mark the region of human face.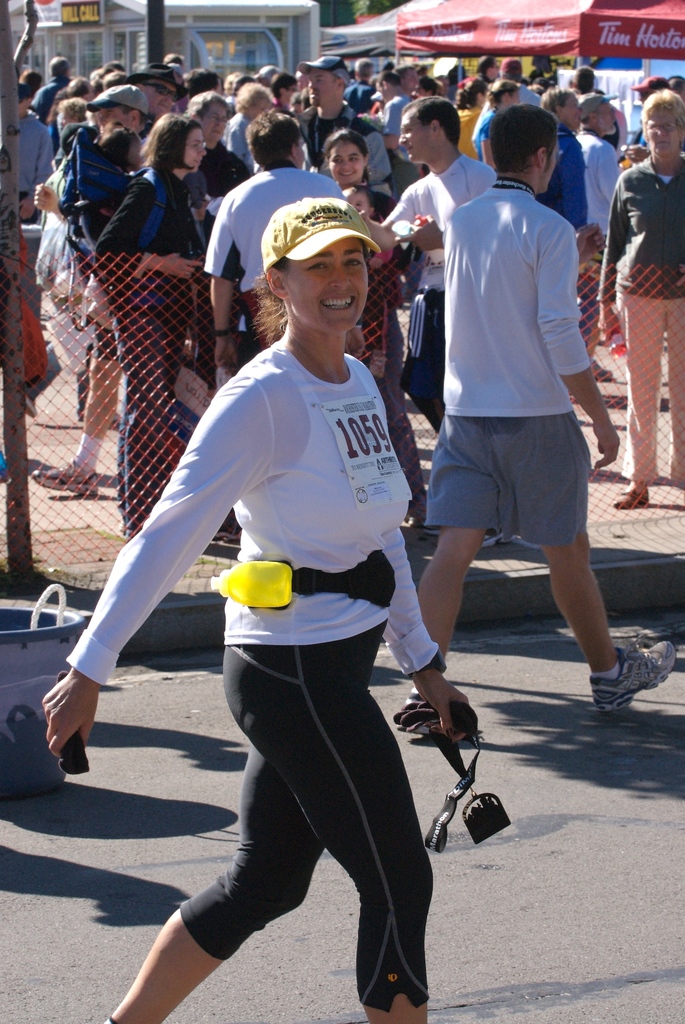
Region: 307, 68, 333, 107.
